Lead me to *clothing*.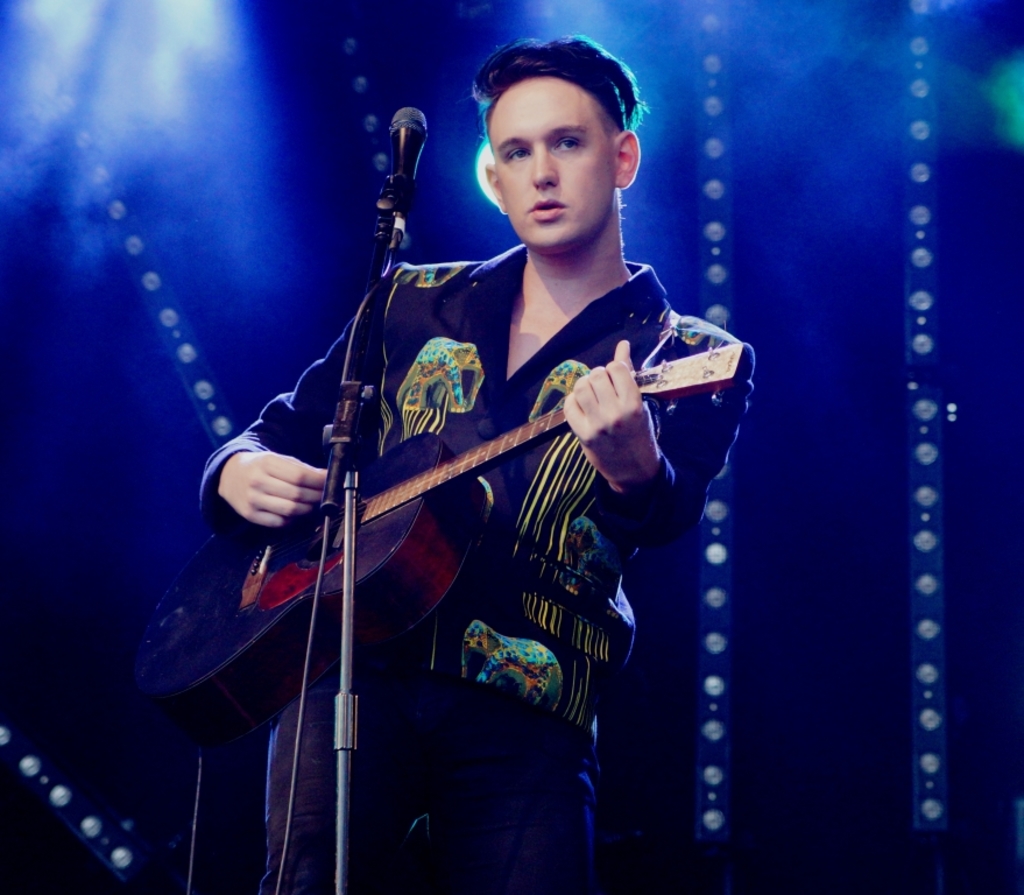
Lead to select_region(253, 178, 730, 799).
